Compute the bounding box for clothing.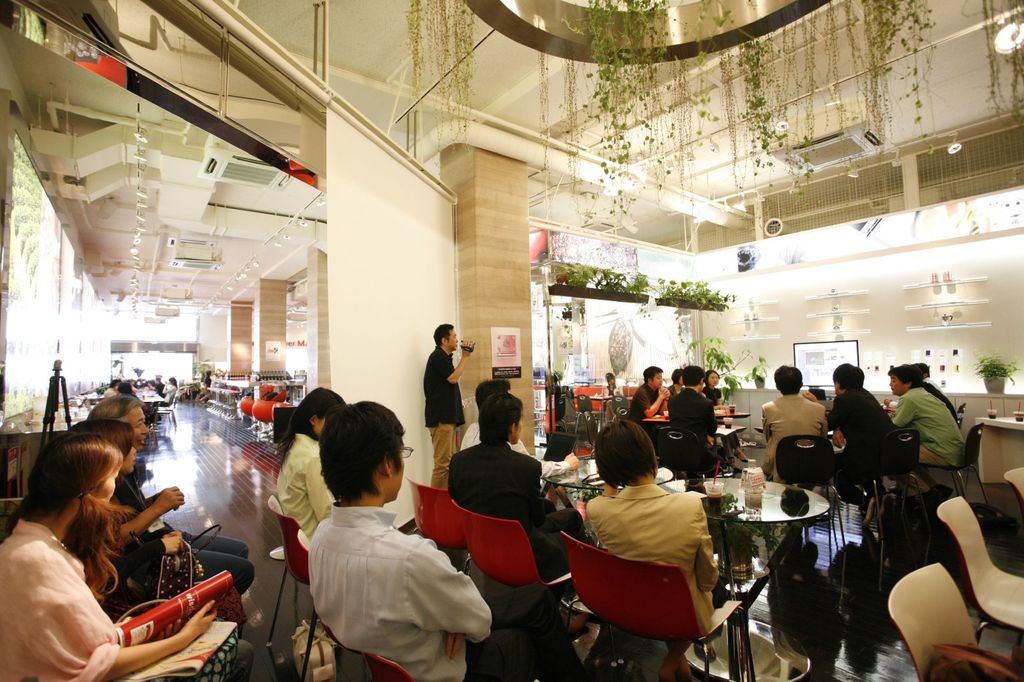
box(426, 344, 468, 479).
